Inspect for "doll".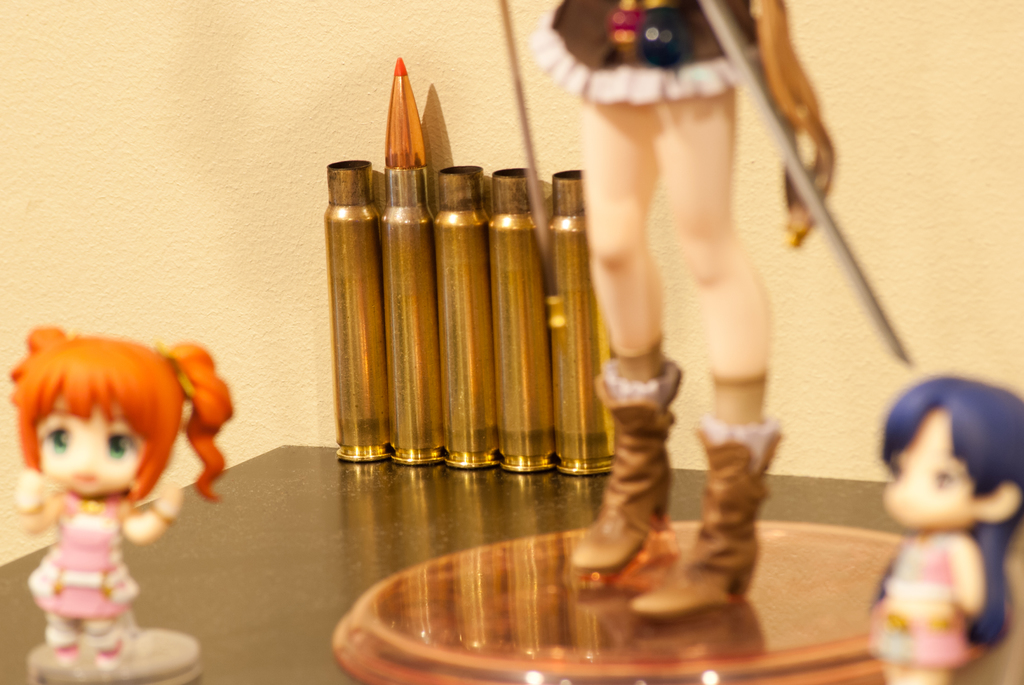
Inspection: 530,0,830,615.
